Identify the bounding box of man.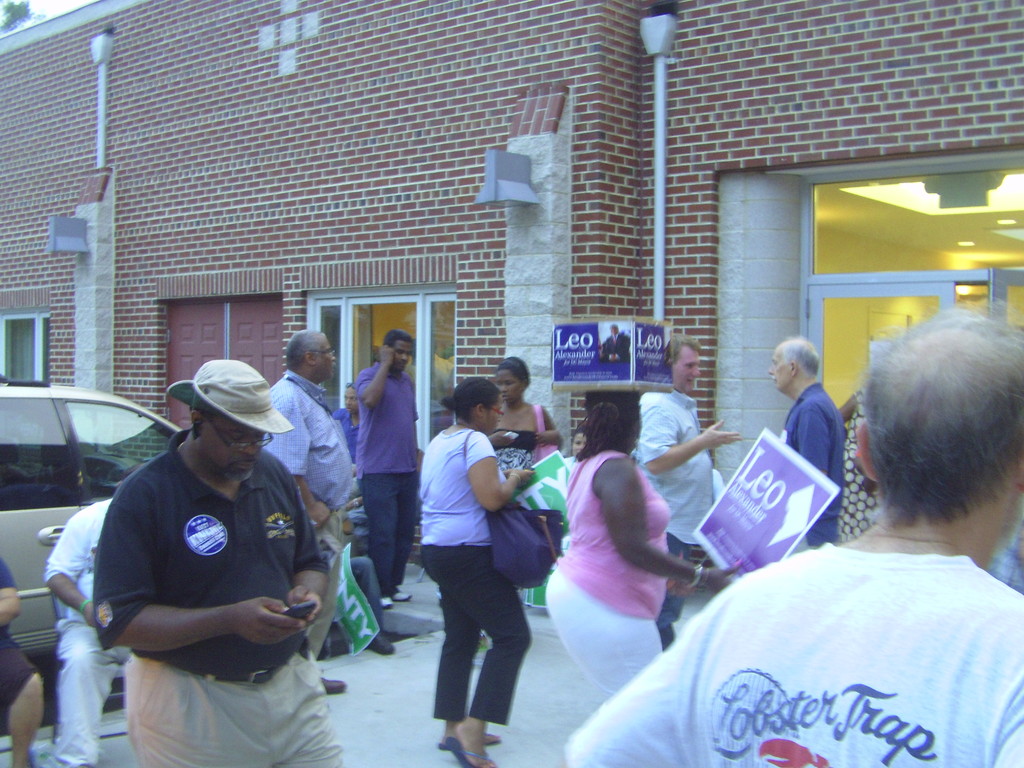
(x1=351, y1=328, x2=422, y2=611).
